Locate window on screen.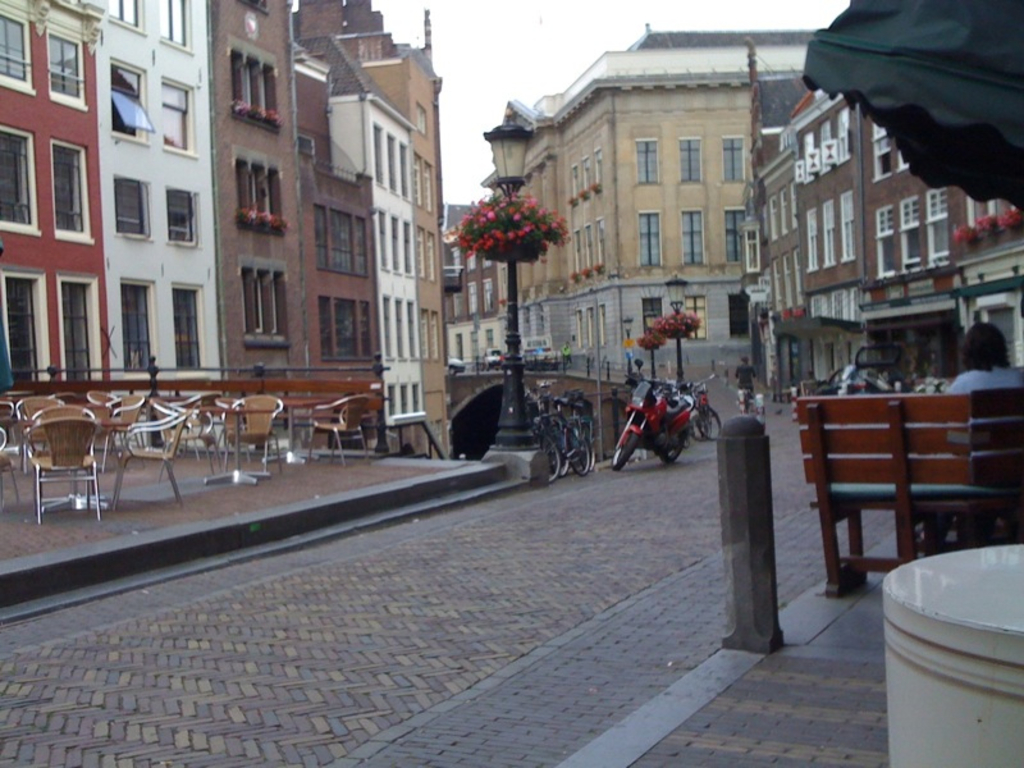
On screen at Rect(421, 310, 429, 362).
